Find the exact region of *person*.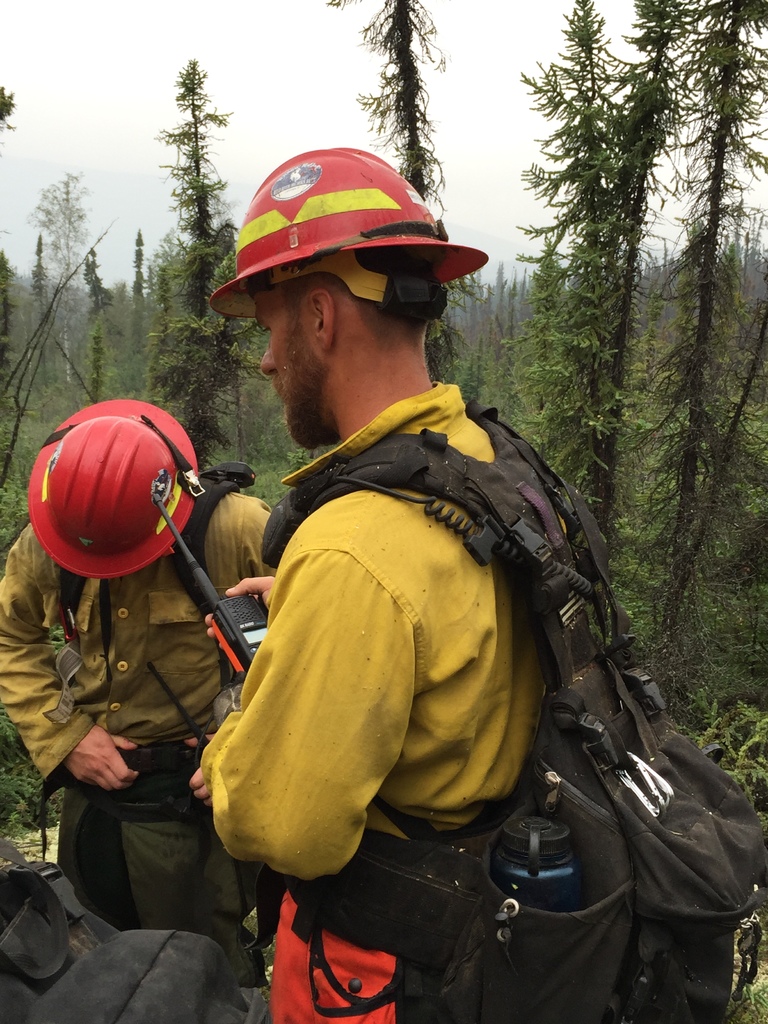
Exact region: Rect(197, 141, 561, 1023).
